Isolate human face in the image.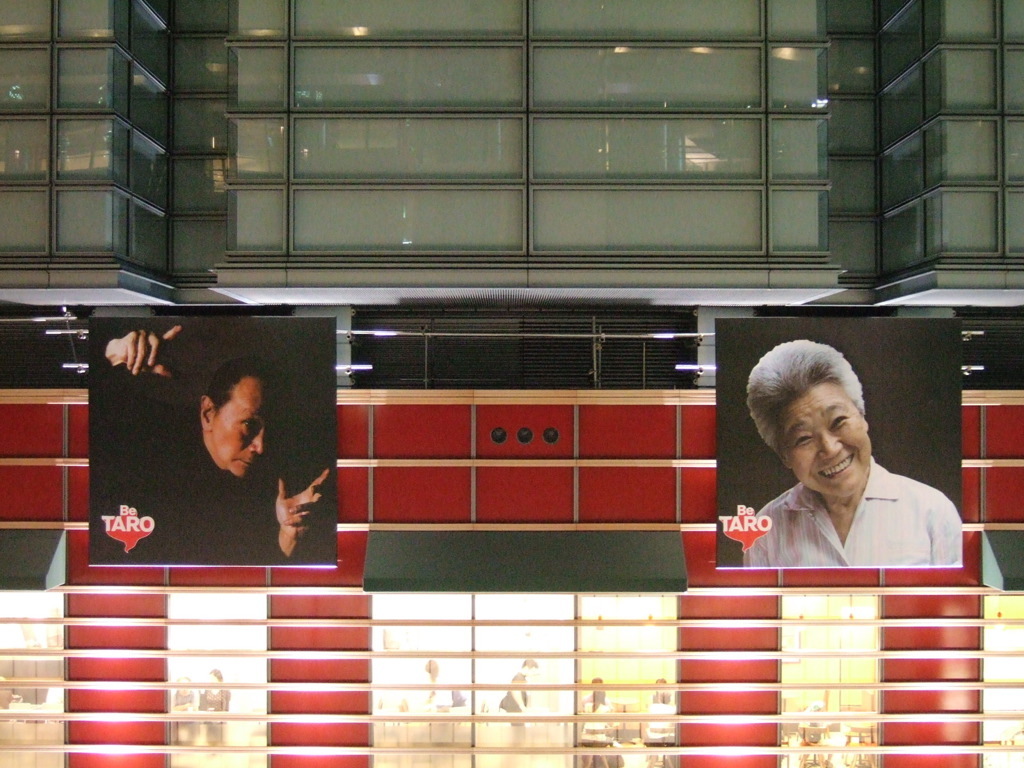
Isolated region: crop(778, 382, 872, 494).
